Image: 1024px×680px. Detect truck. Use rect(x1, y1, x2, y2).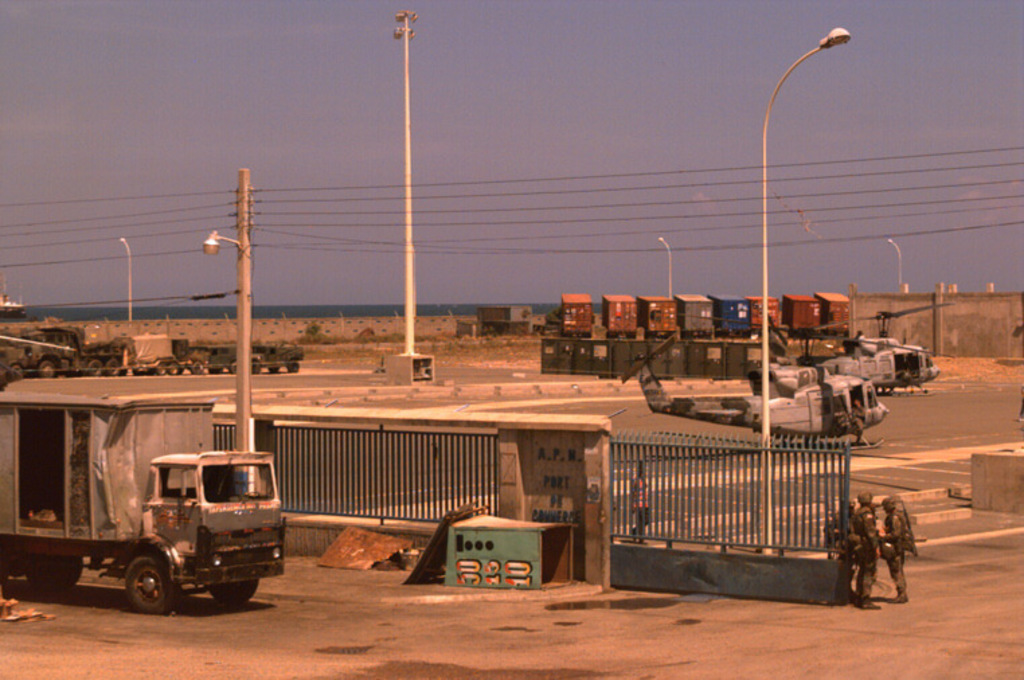
rect(20, 413, 297, 620).
